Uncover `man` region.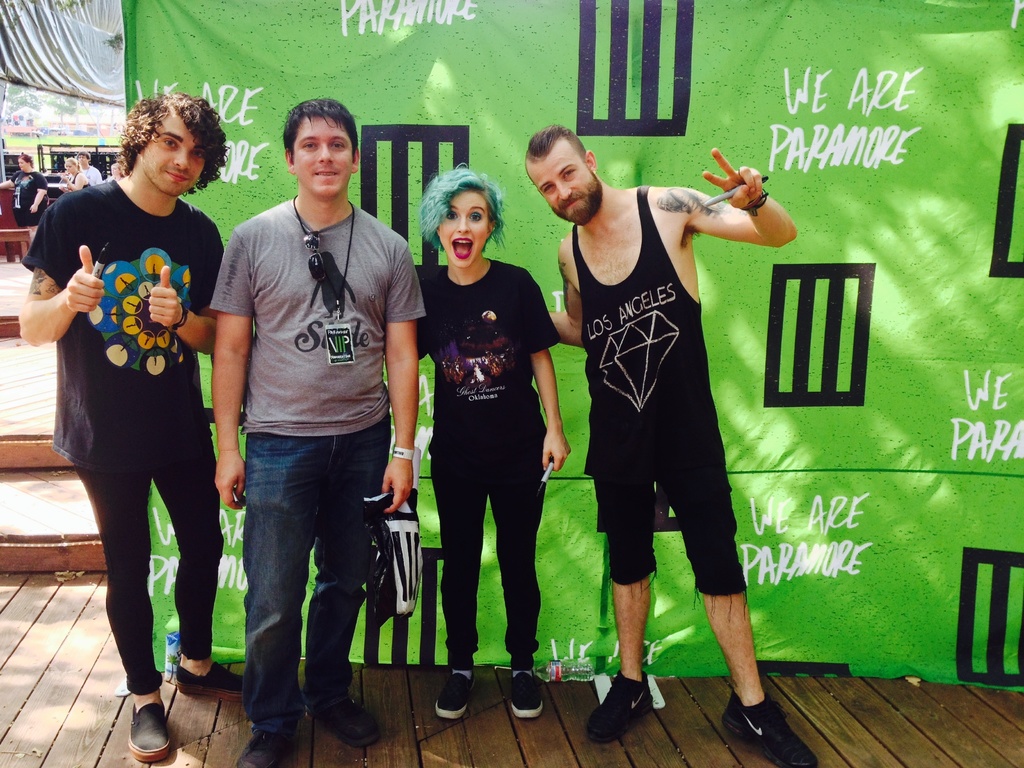
Uncovered: Rect(521, 118, 804, 764).
